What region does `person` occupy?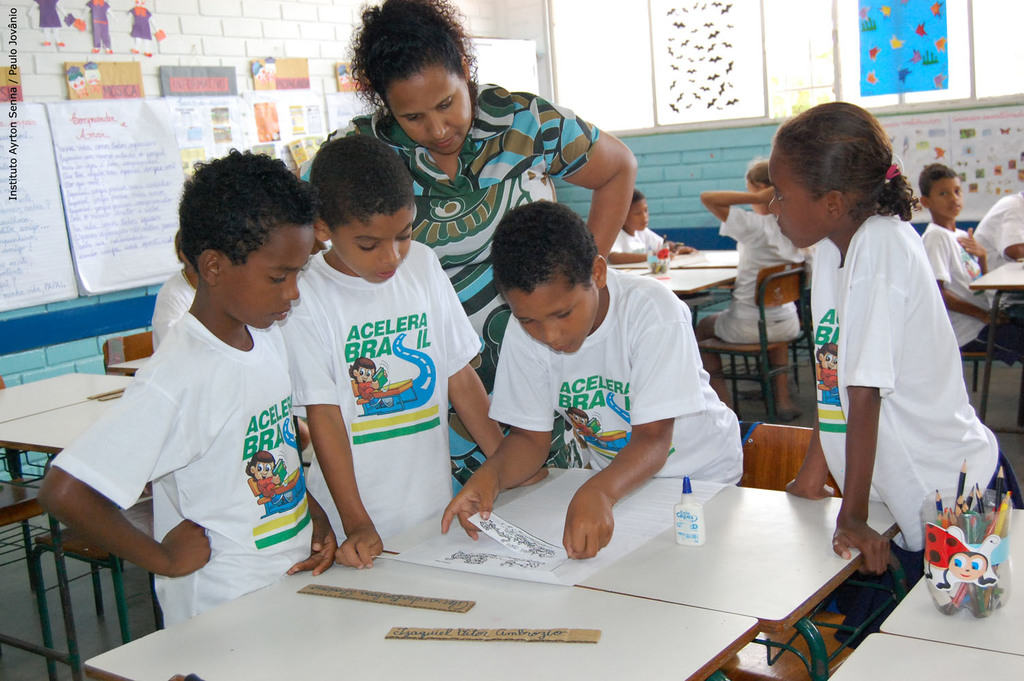
338/64/354/91.
